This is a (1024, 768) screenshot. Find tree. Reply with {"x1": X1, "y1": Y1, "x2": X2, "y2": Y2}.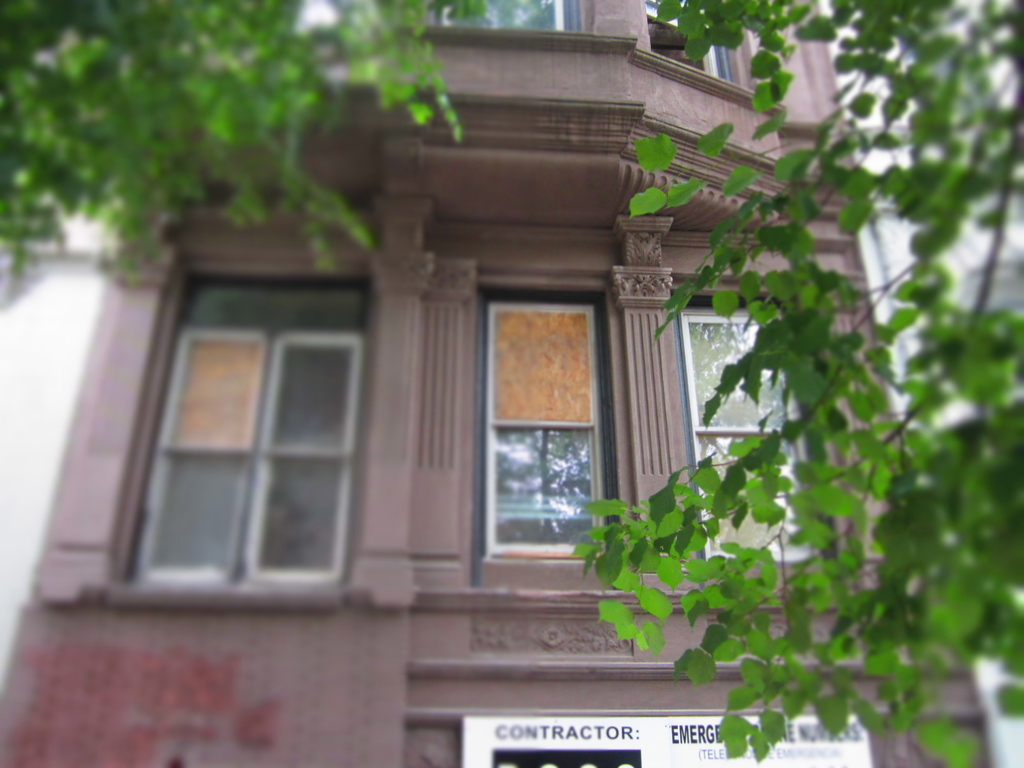
{"x1": 570, "y1": 0, "x2": 1023, "y2": 767}.
